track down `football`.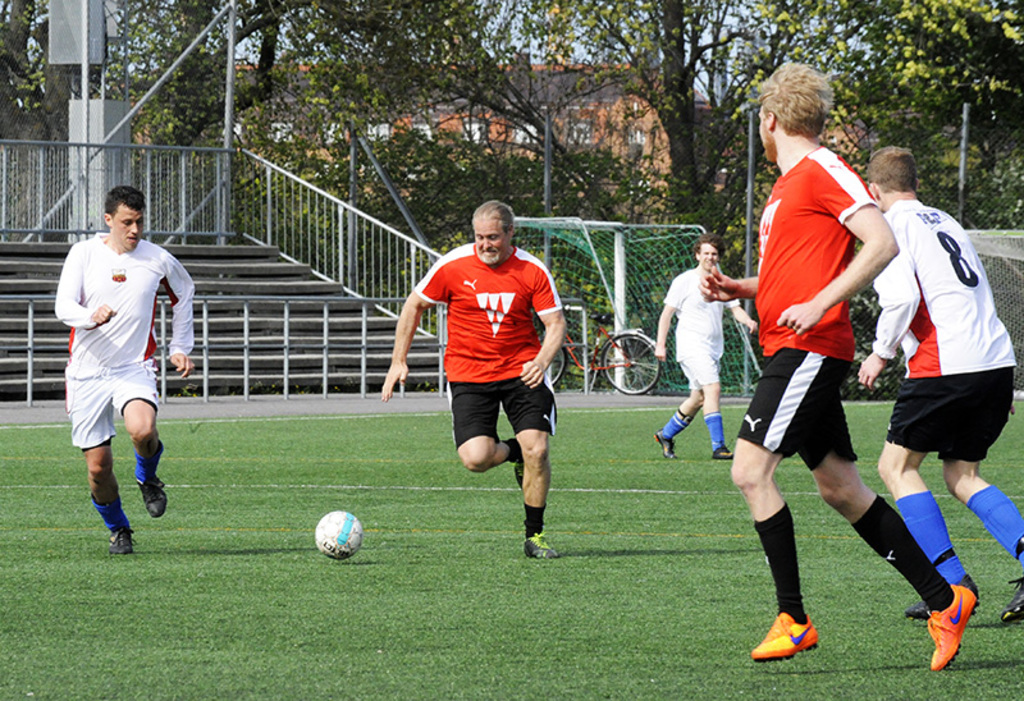
Tracked to Rect(312, 509, 364, 560).
